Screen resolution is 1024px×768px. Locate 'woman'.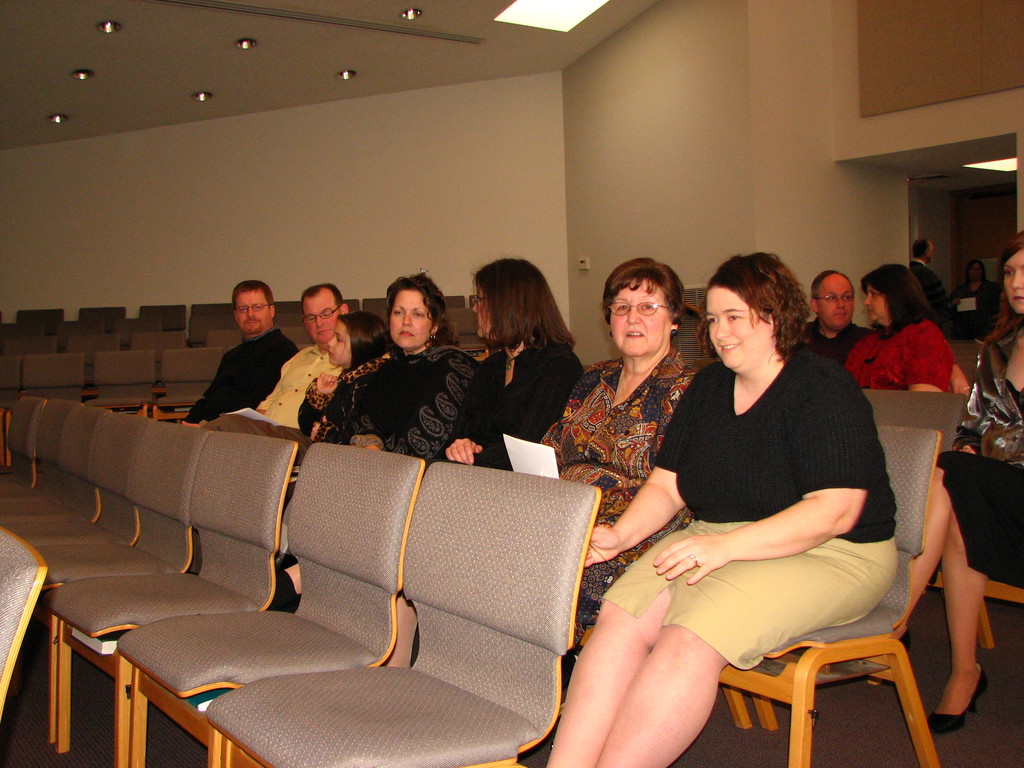
rect(269, 257, 585, 607).
